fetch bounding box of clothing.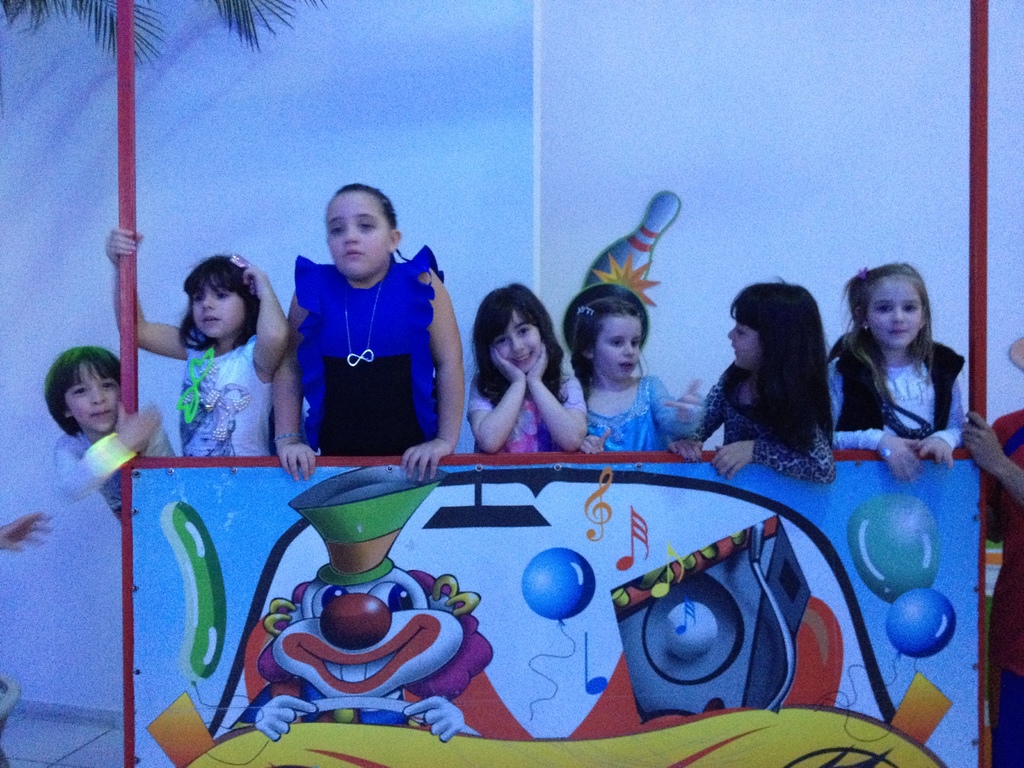
Bbox: 579 373 692 444.
